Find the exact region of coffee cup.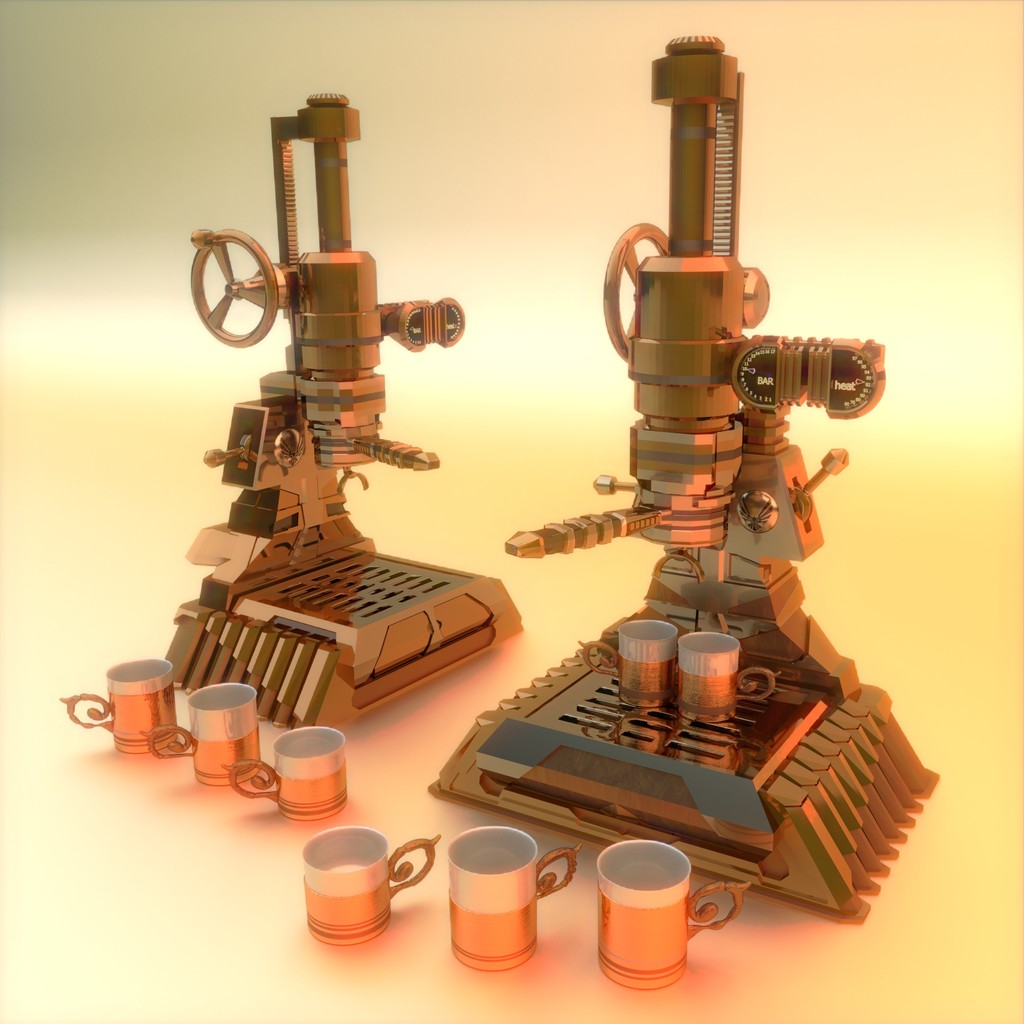
Exact region: bbox=[445, 825, 584, 970].
